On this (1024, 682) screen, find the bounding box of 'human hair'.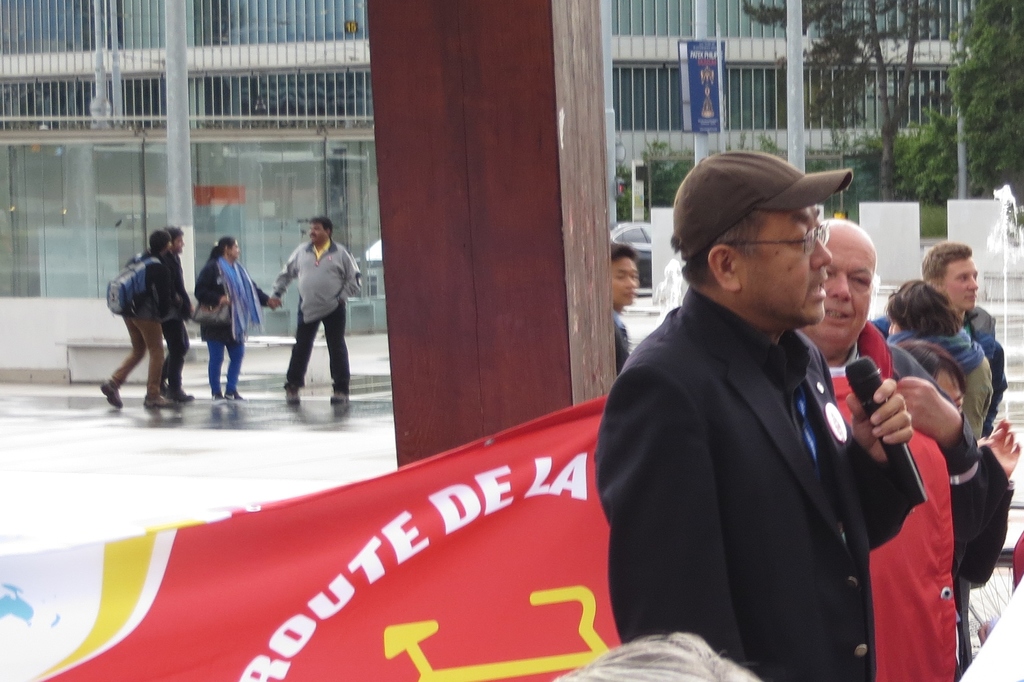
Bounding box: x1=890, y1=279, x2=958, y2=334.
